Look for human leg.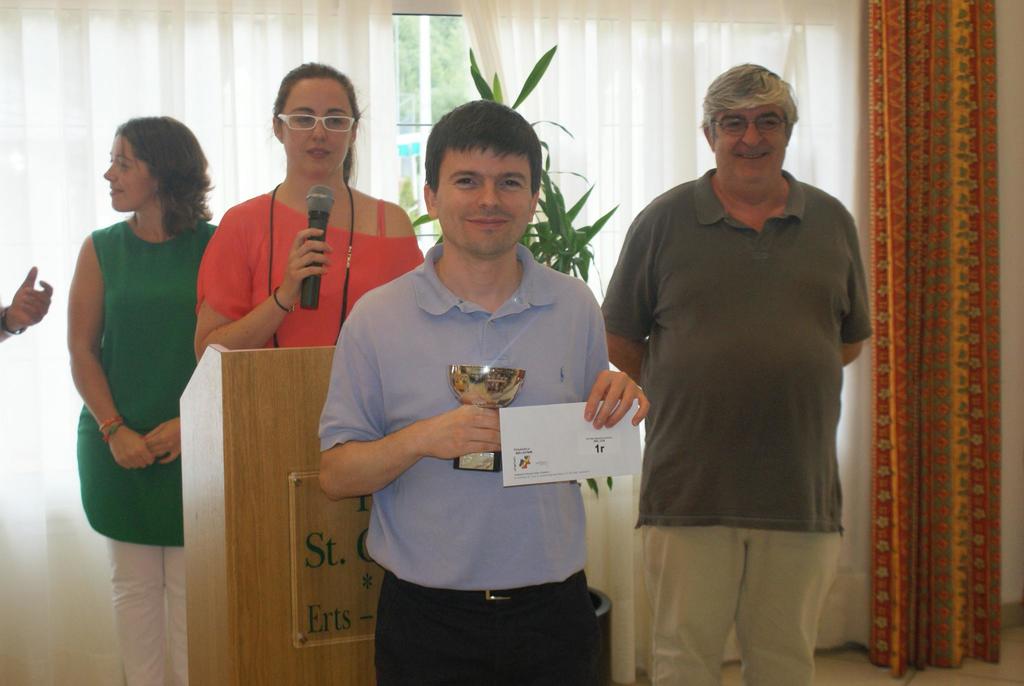
Found: rect(643, 525, 743, 684).
